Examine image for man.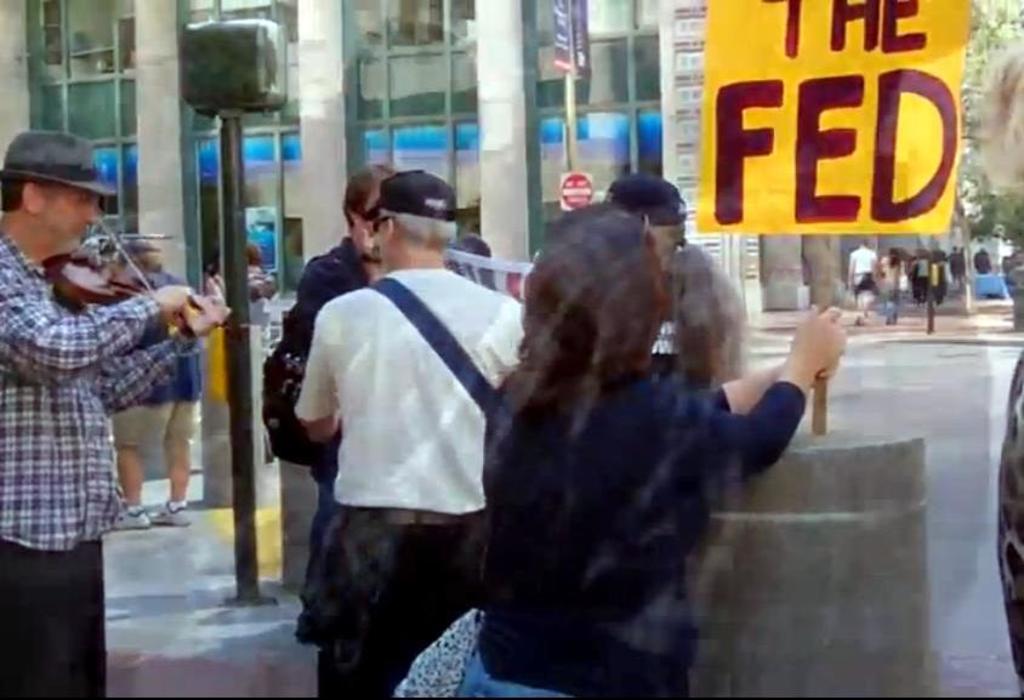
Examination result: crop(116, 238, 200, 525).
